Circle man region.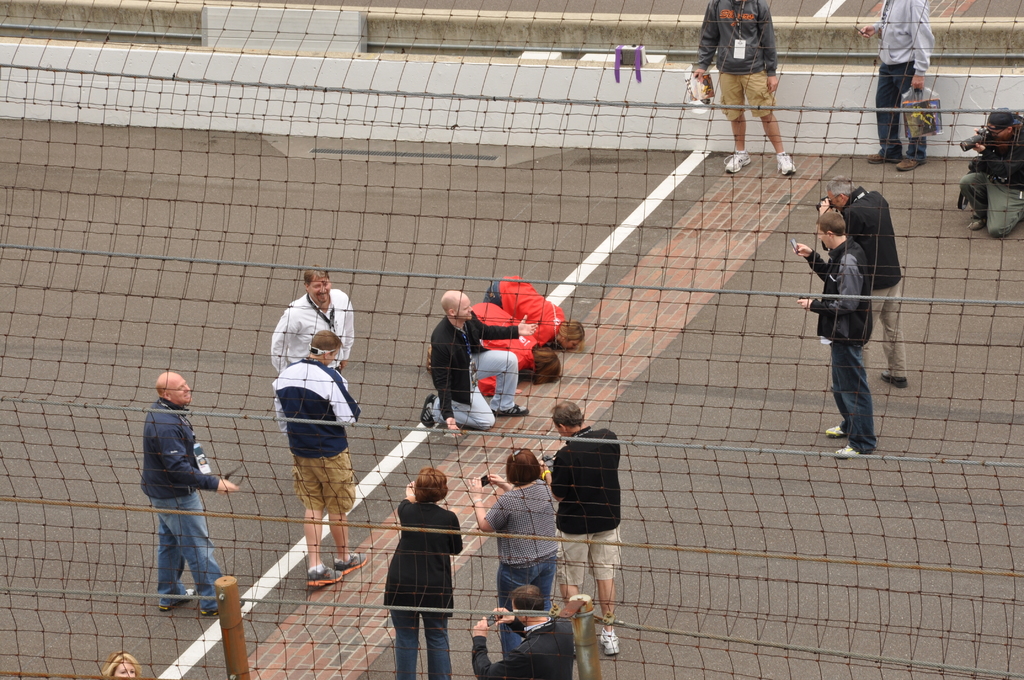
Region: {"left": 957, "top": 109, "right": 1023, "bottom": 232}.
